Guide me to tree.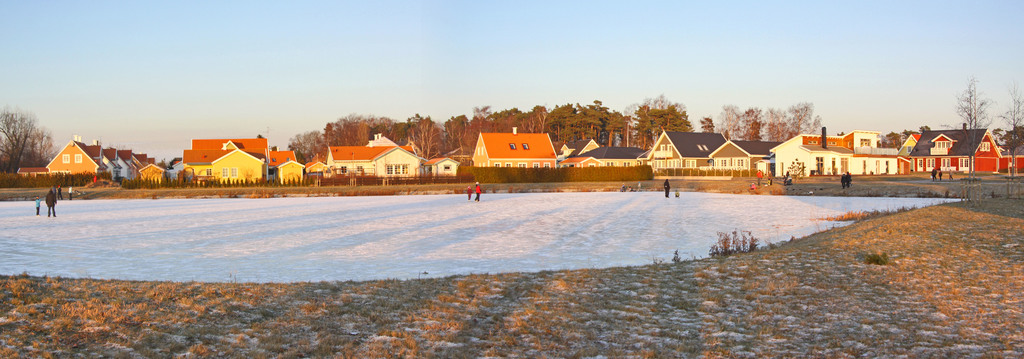
Guidance: <bbox>468, 94, 815, 149</bbox>.
